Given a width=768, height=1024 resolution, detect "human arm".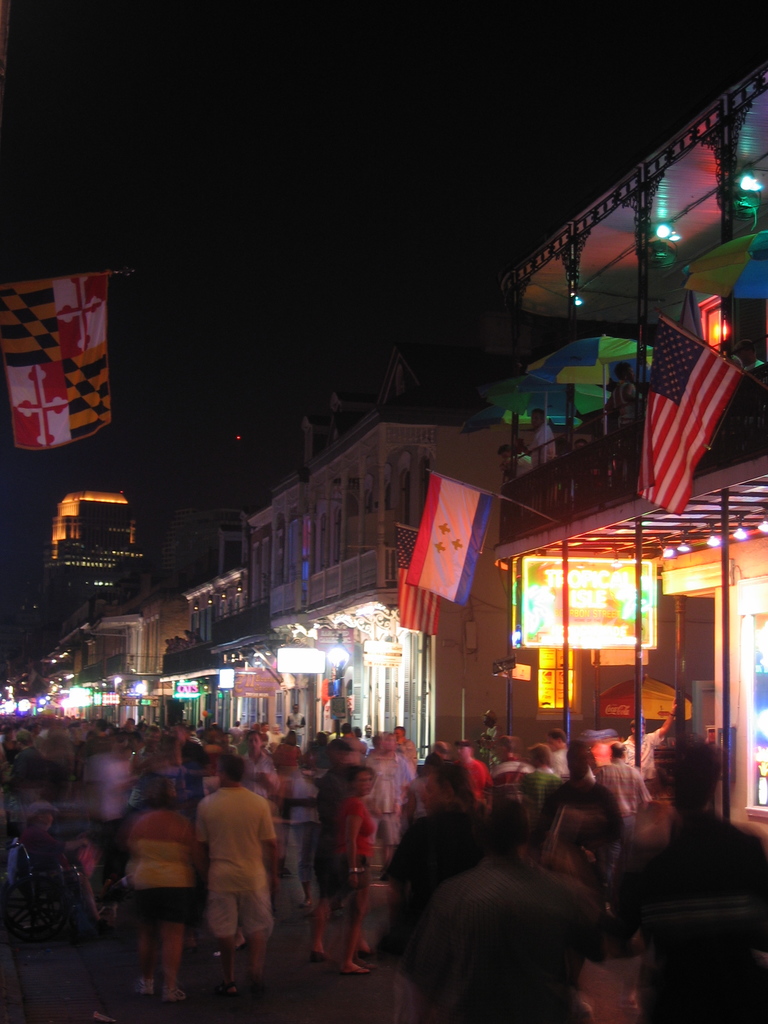
Rect(259, 803, 283, 870).
